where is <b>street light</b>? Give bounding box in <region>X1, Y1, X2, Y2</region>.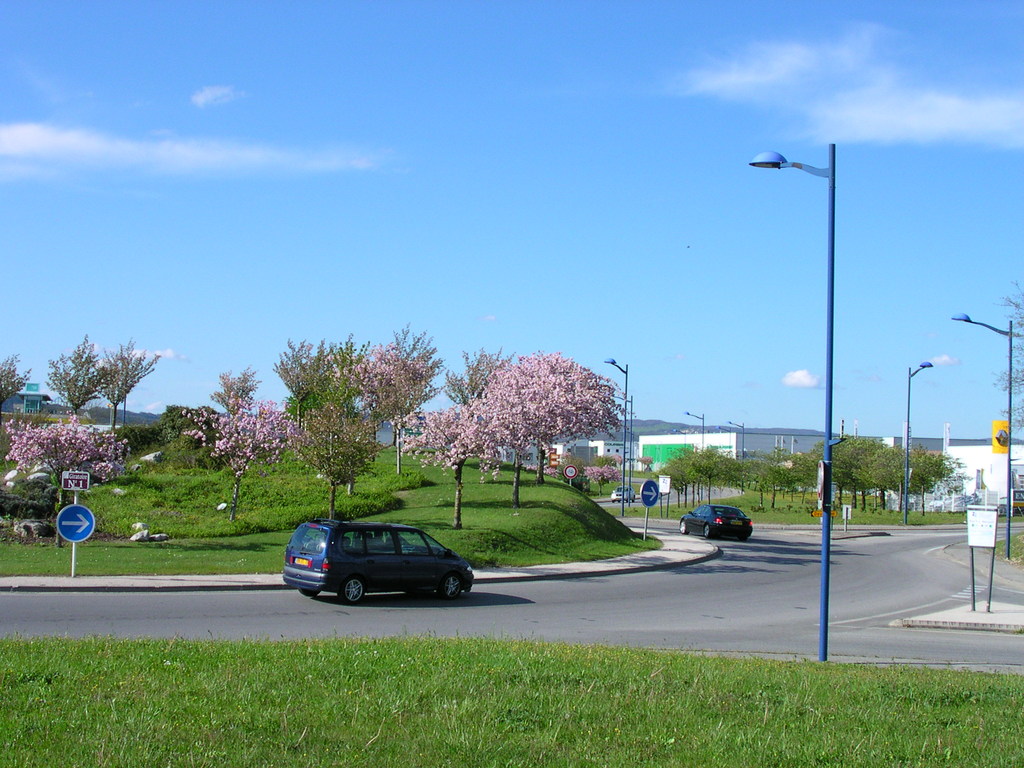
<region>680, 405, 706, 454</region>.
